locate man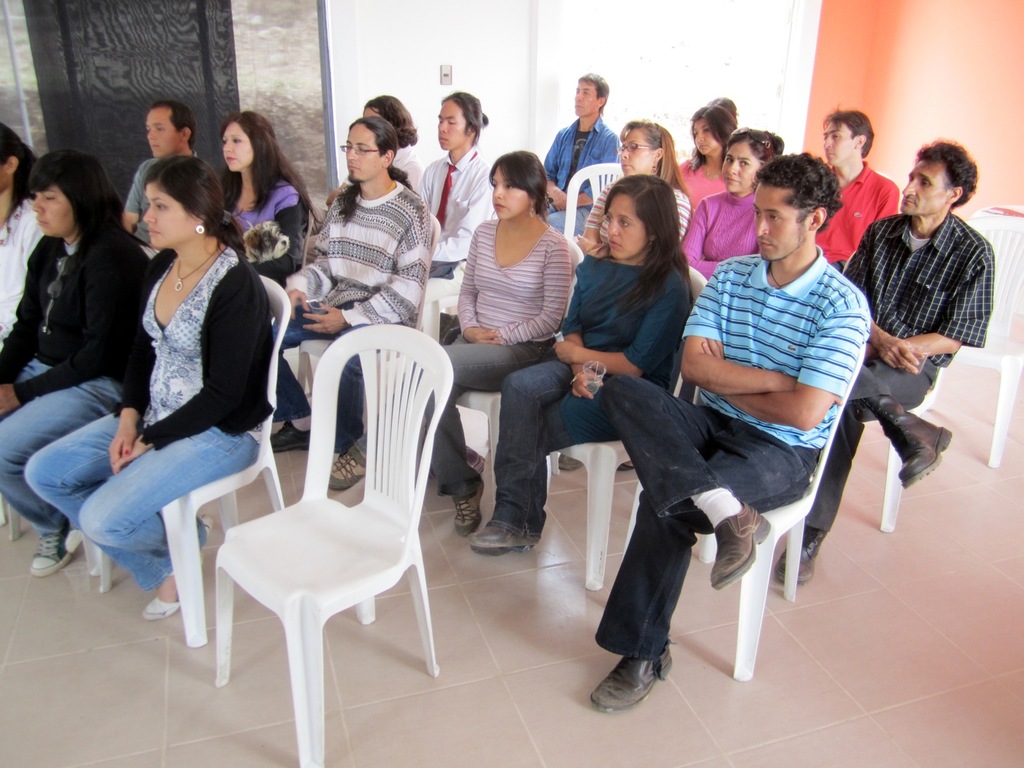
x1=541, y1=69, x2=627, y2=215
